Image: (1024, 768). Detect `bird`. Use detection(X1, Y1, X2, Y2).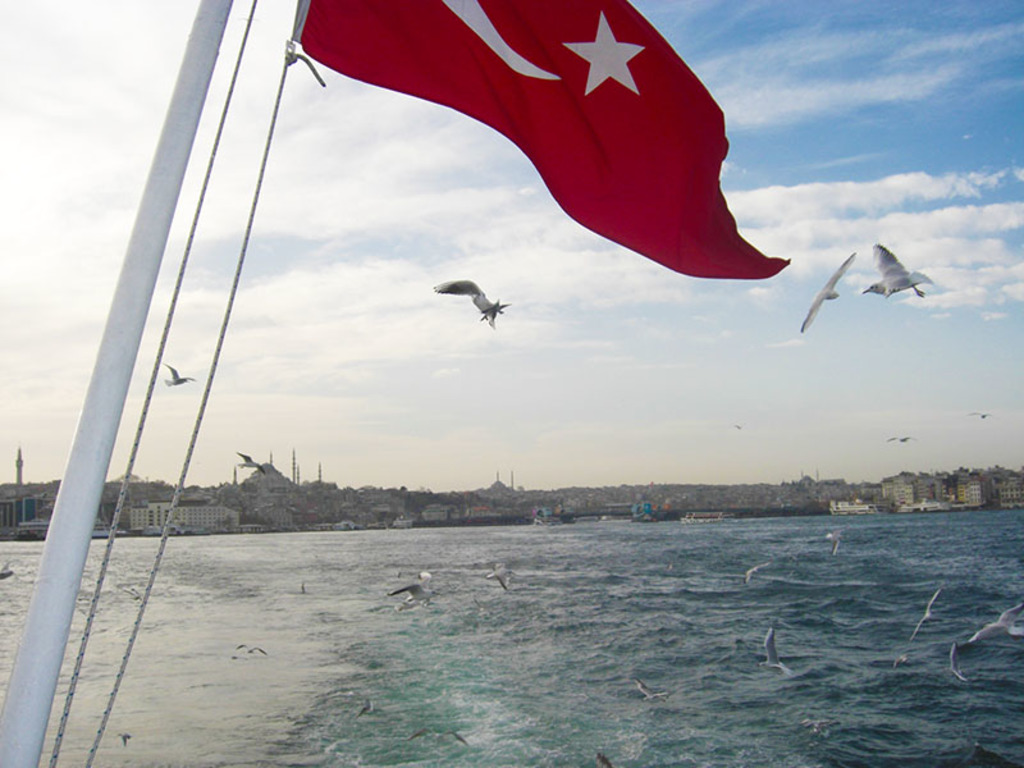
detection(883, 433, 924, 449).
